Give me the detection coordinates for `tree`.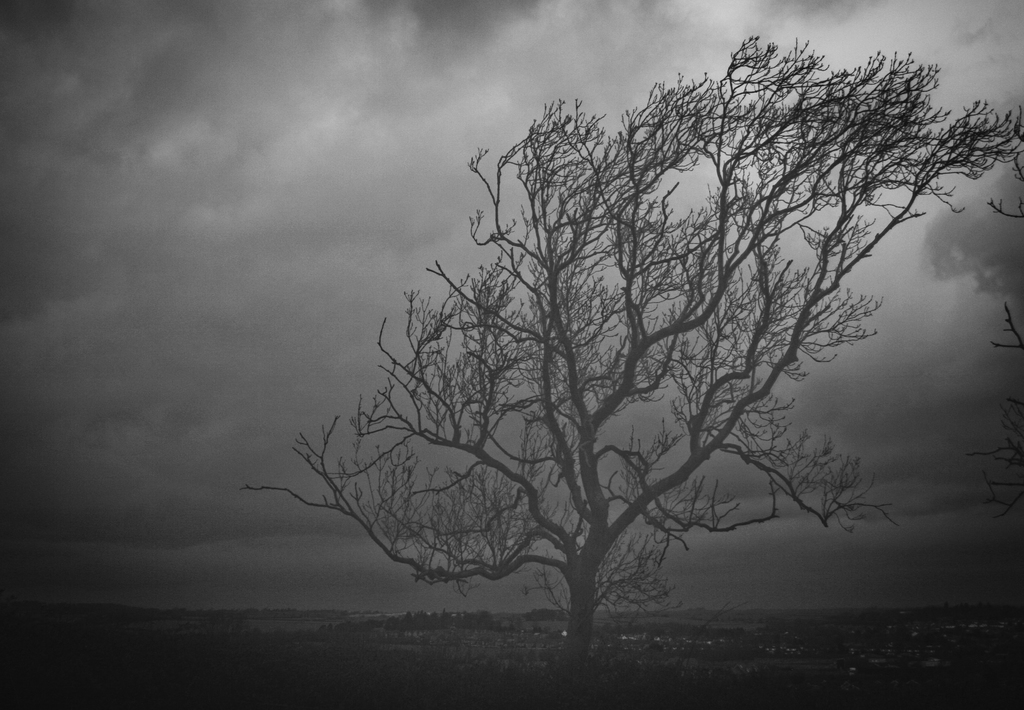
965/145/1023/517.
